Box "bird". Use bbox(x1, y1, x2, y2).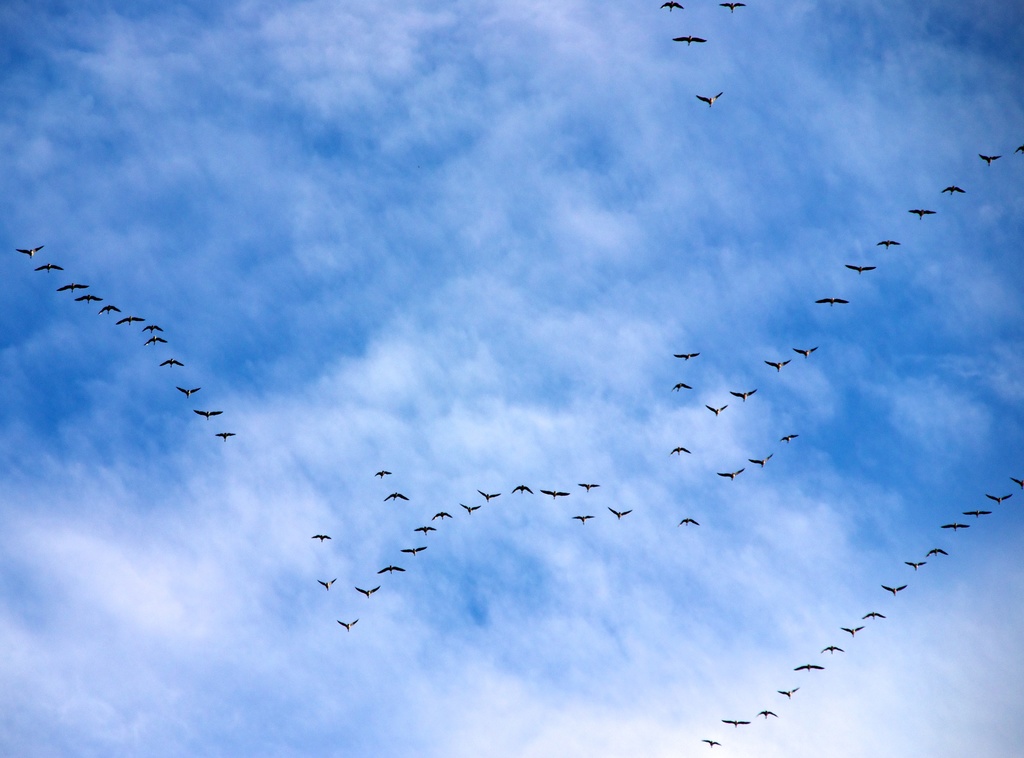
bbox(876, 241, 902, 252).
